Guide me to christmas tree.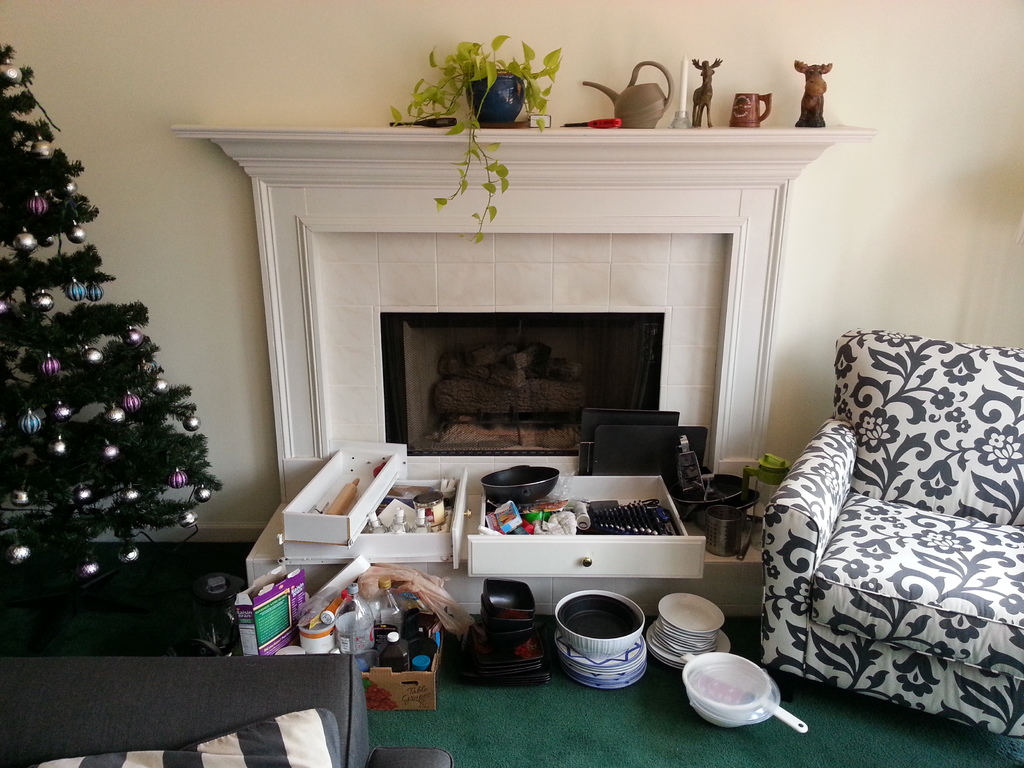
Guidance: l=0, t=44, r=232, b=579.
